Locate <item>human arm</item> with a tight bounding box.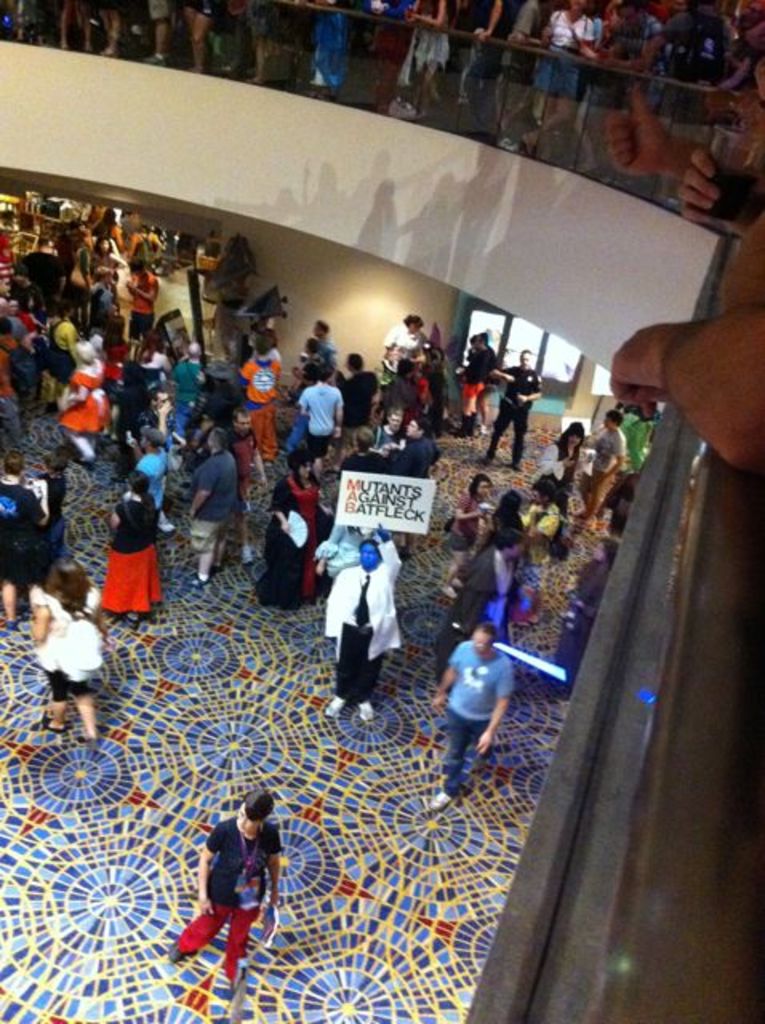
BBox(237, 362, 259, 430).
